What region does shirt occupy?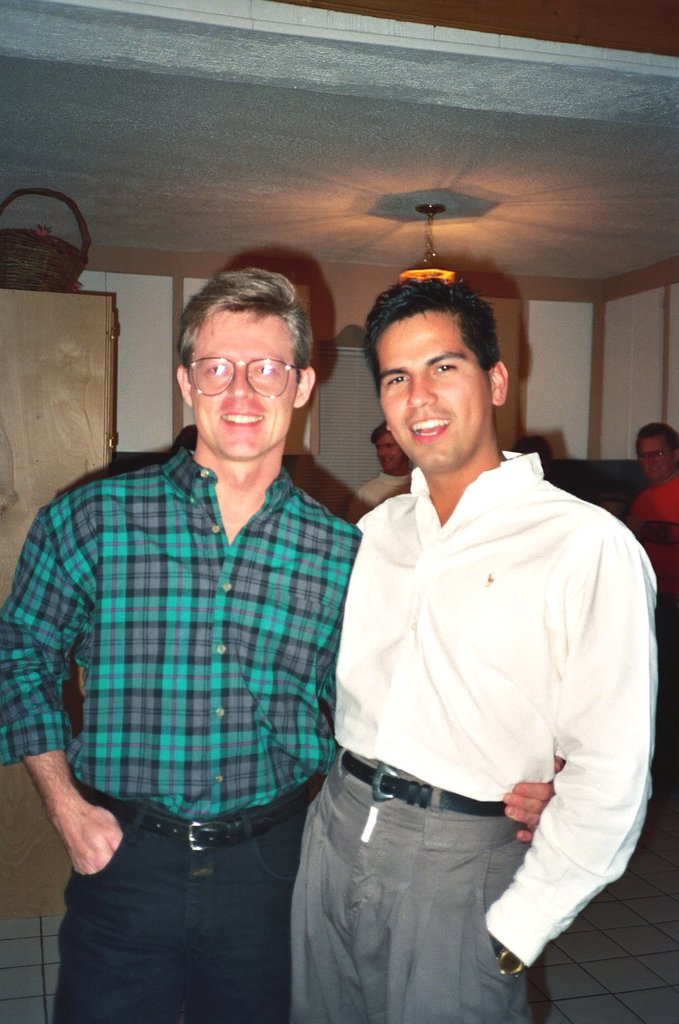
locate(0, 444, 359, 822).
